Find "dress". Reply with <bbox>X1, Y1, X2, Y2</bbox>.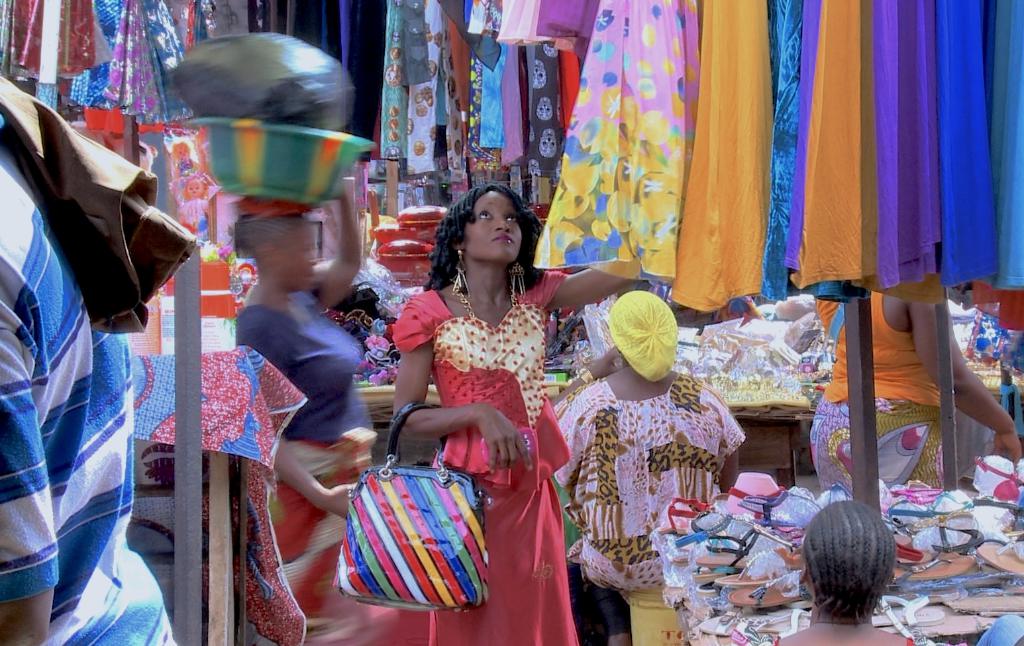
<bbox>533, 0, 691, 273</bbox>.
